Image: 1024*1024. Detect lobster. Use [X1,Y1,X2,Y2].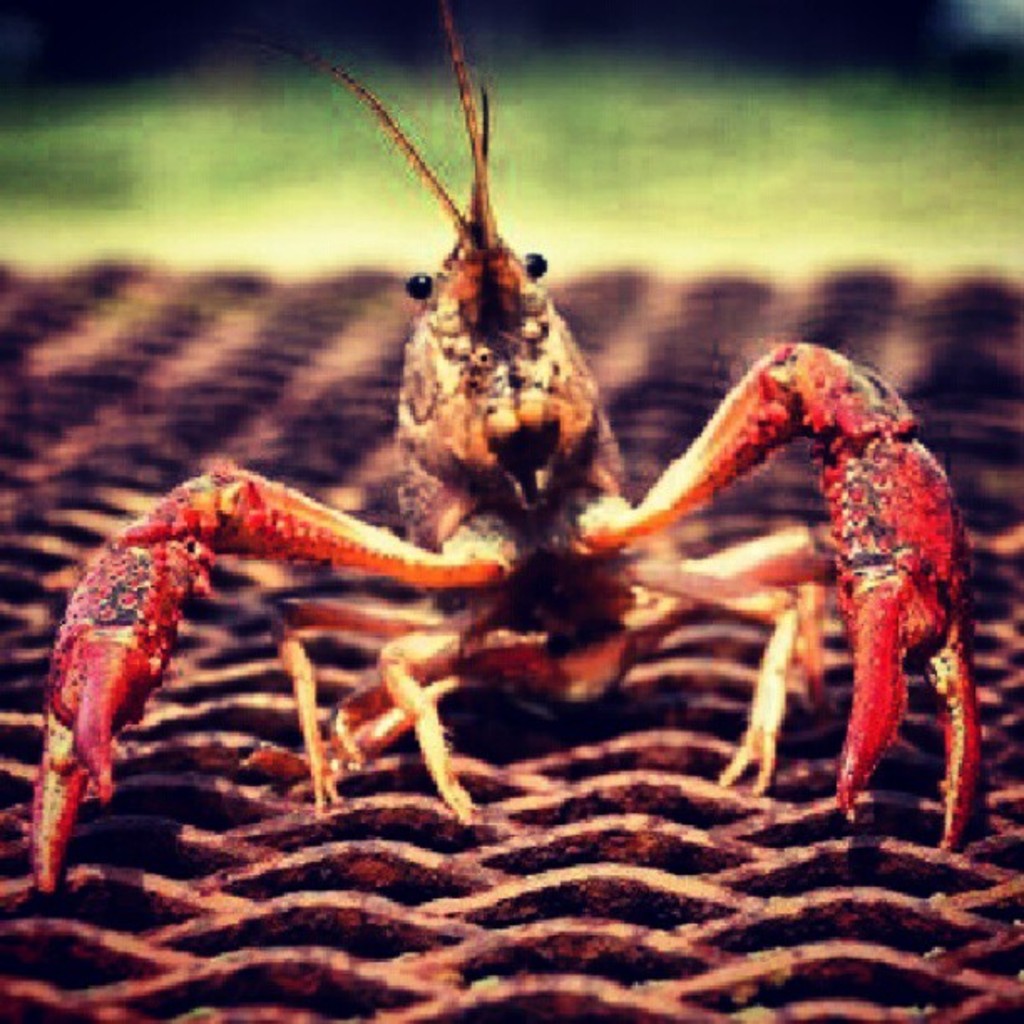
[69,74,1022,882].
